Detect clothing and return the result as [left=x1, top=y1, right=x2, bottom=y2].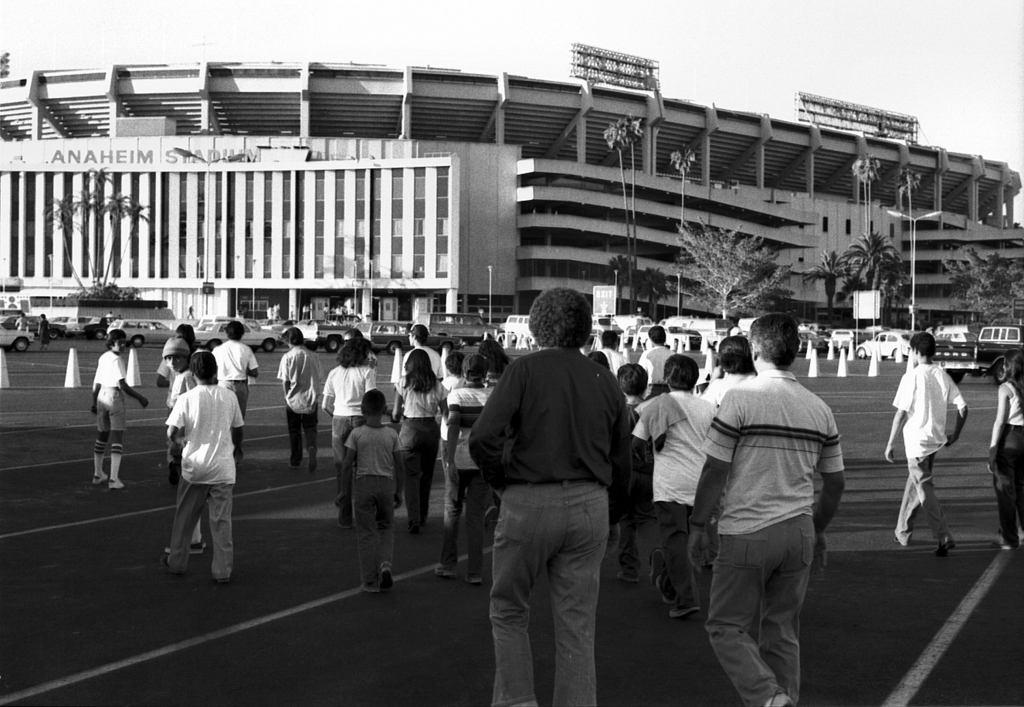
[left=446, top=382, right=483, bottom=564].
